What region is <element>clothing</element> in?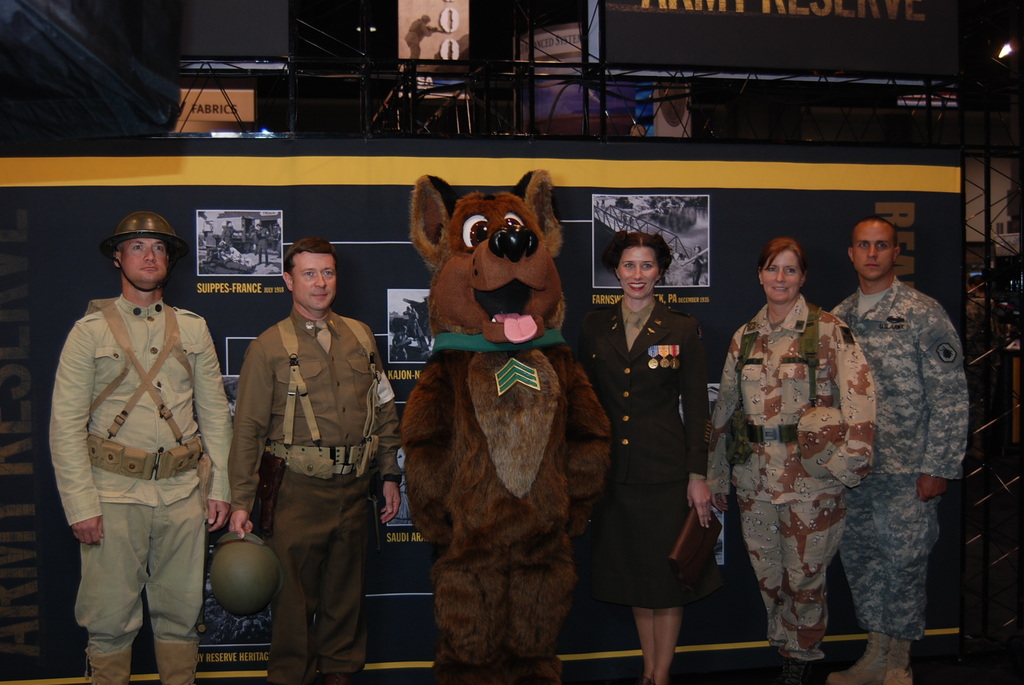
[left=705, top=292, right=876, bottom=665].
